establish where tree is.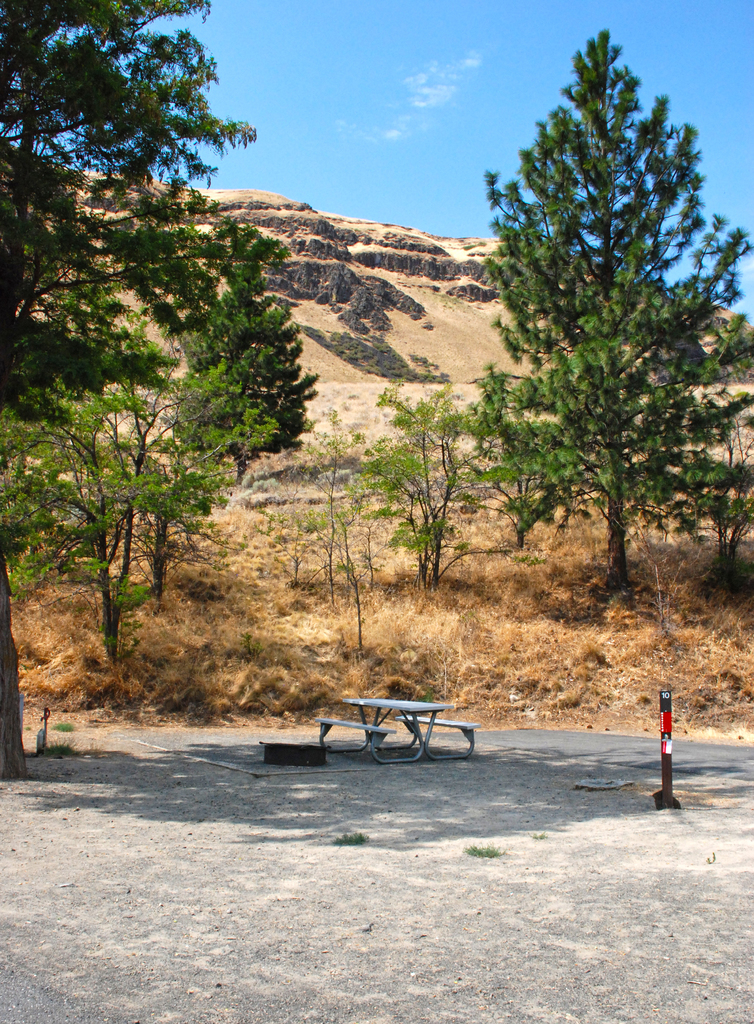
Established at bbox=[0, 328, 181, 666].
